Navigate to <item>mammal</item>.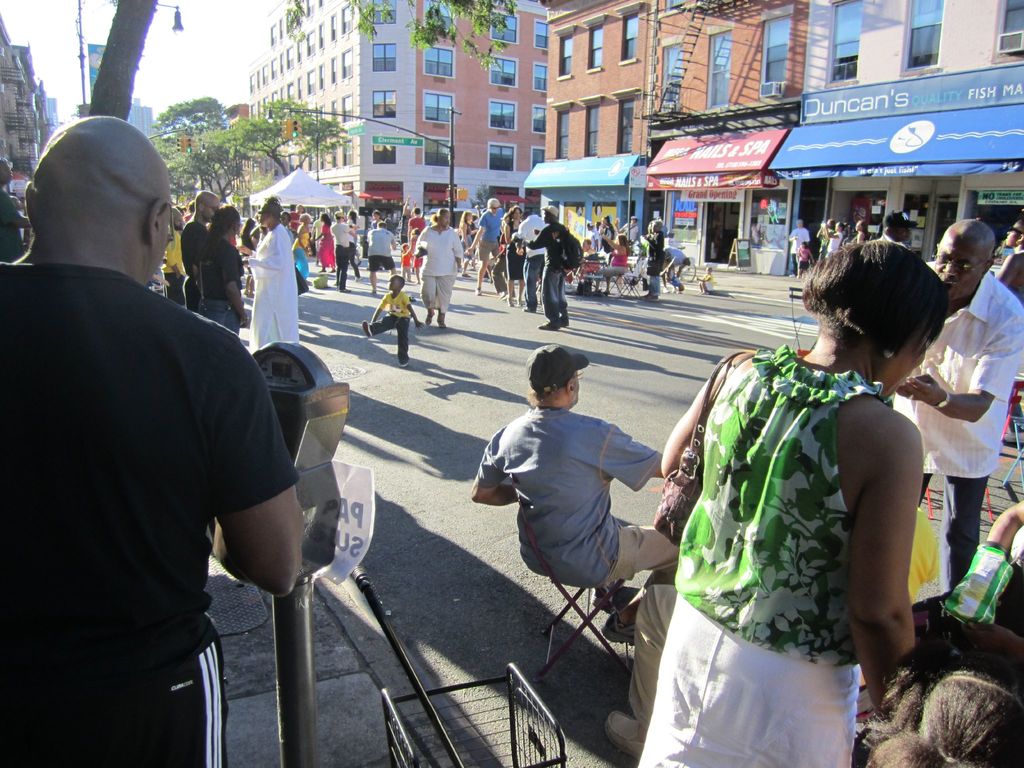
Navigation target: x1=938 y1=499 x2=1023 y2=647.
